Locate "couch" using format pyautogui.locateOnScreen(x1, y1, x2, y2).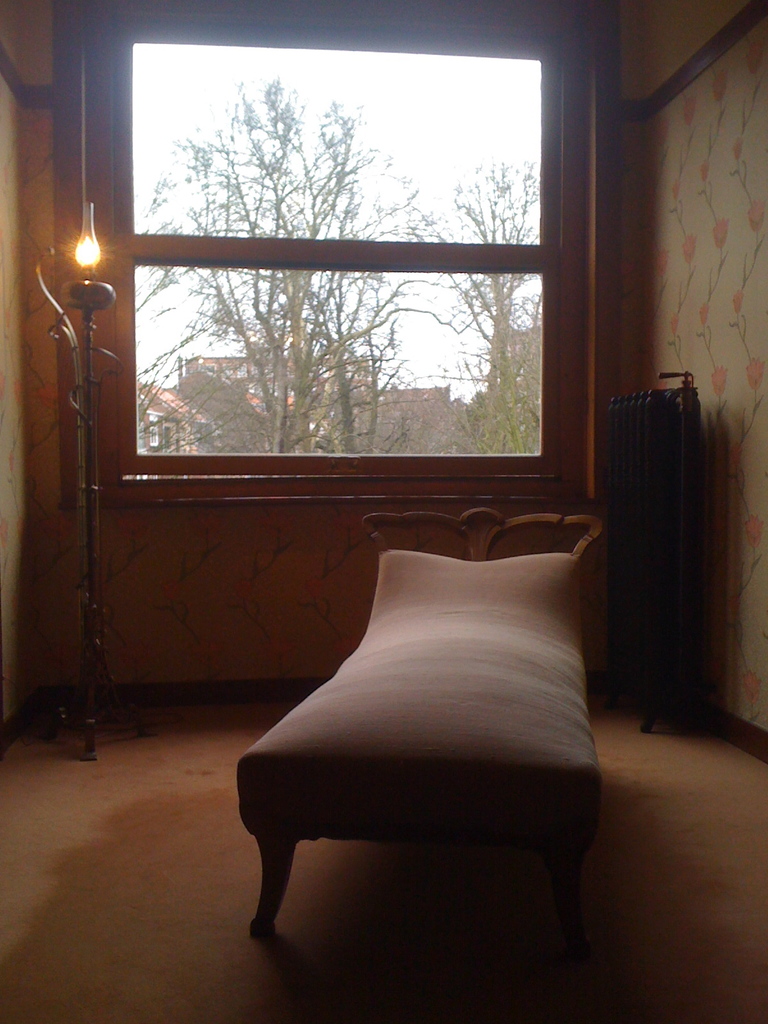
pyautogui.locateOnScreen(232, 514, 612, 969).
